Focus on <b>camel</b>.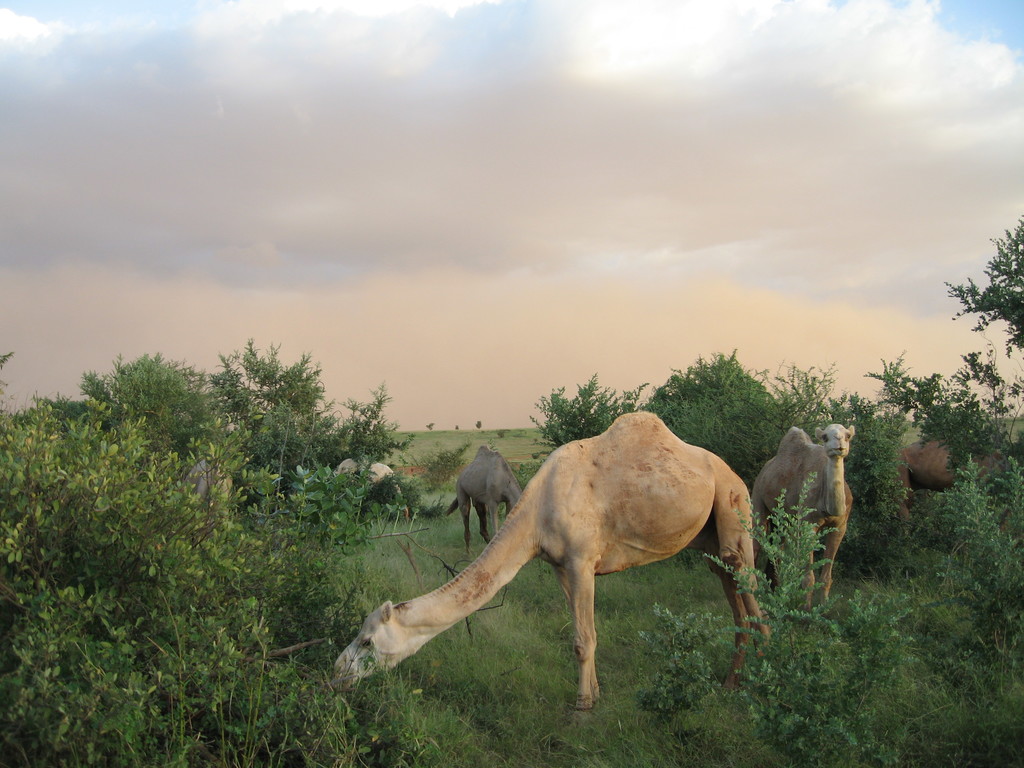
Focused at locate(751, 421, 856, 620).
